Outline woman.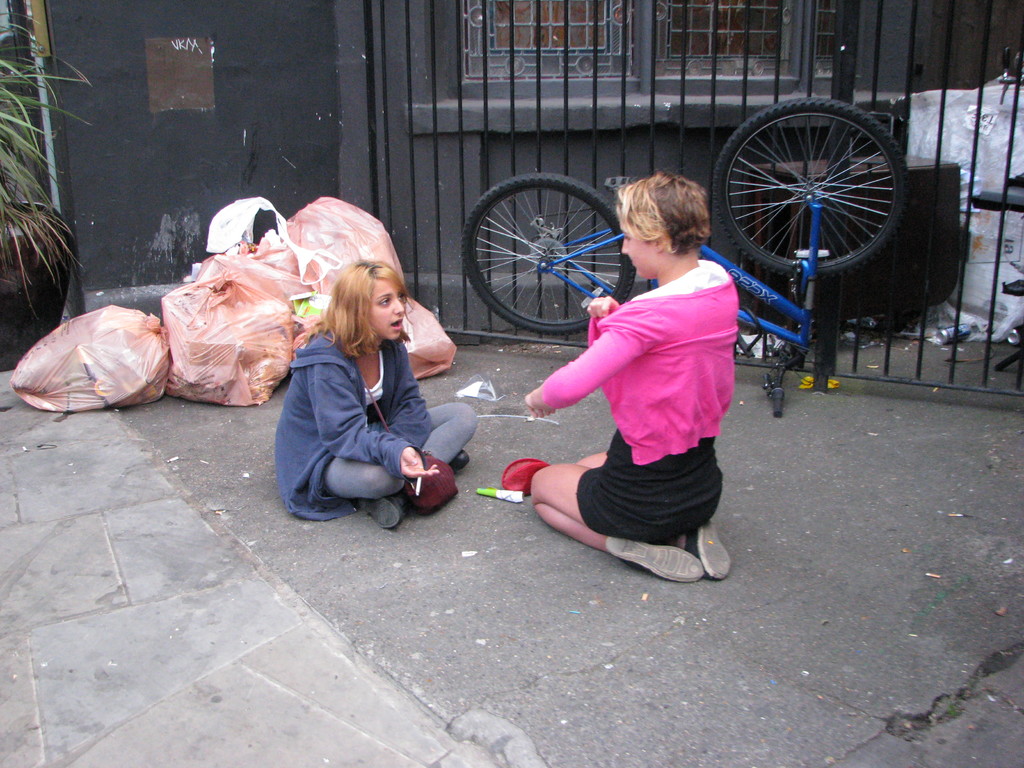
Outline: bbox(268, 259, 471, 529).
